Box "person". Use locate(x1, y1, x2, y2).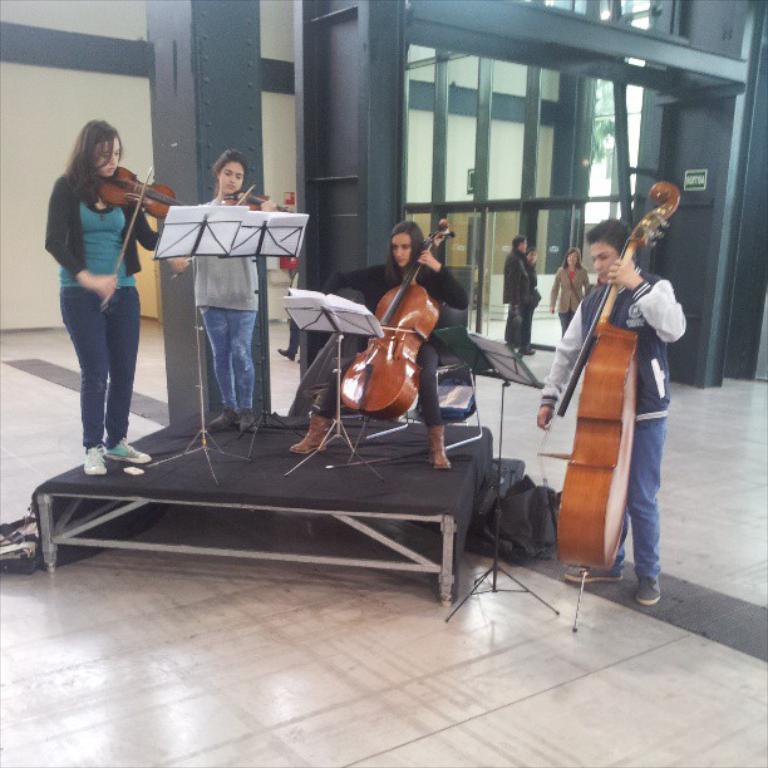
locate(49, 115, 177, 473).
